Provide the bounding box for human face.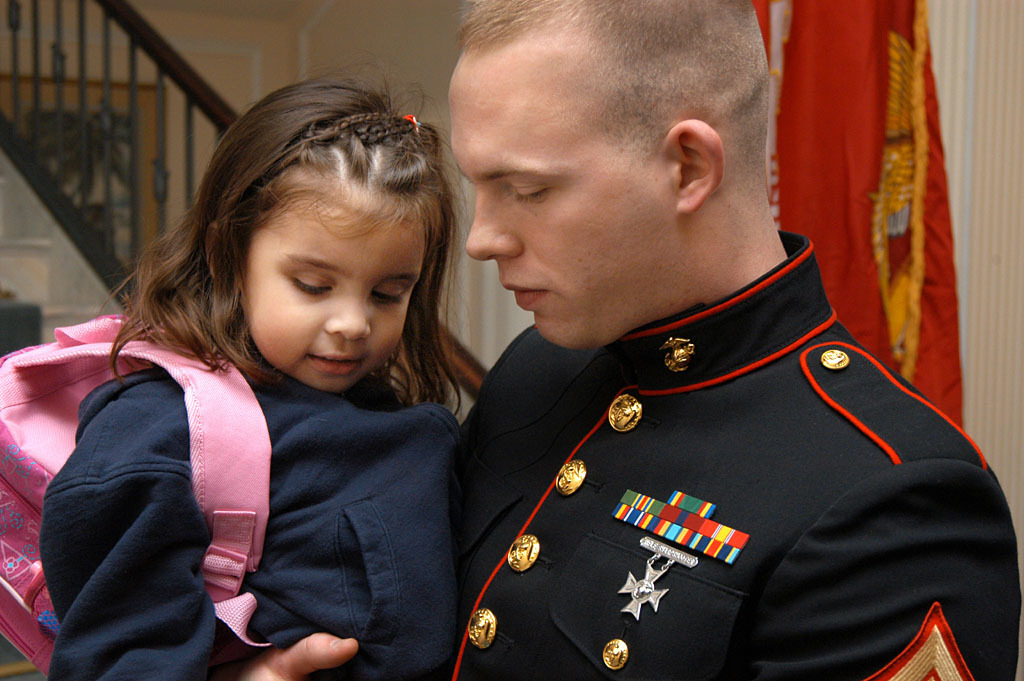
247 194 424 399.
